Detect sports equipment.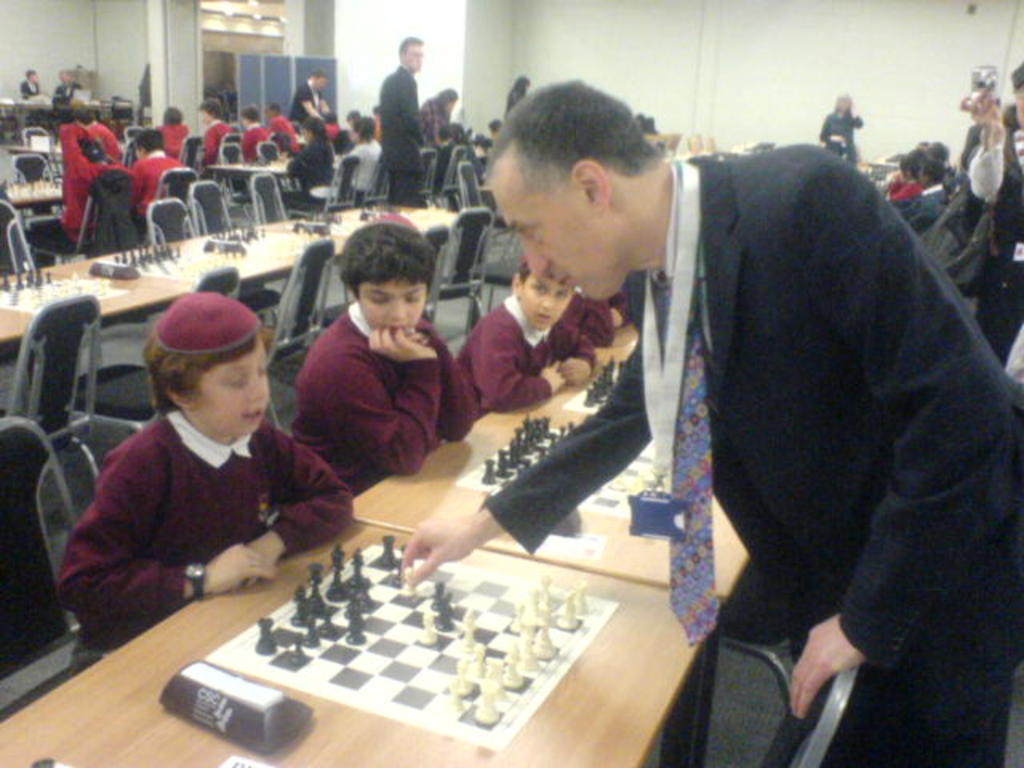
Detected at rect(104, 240, 258, 286).
